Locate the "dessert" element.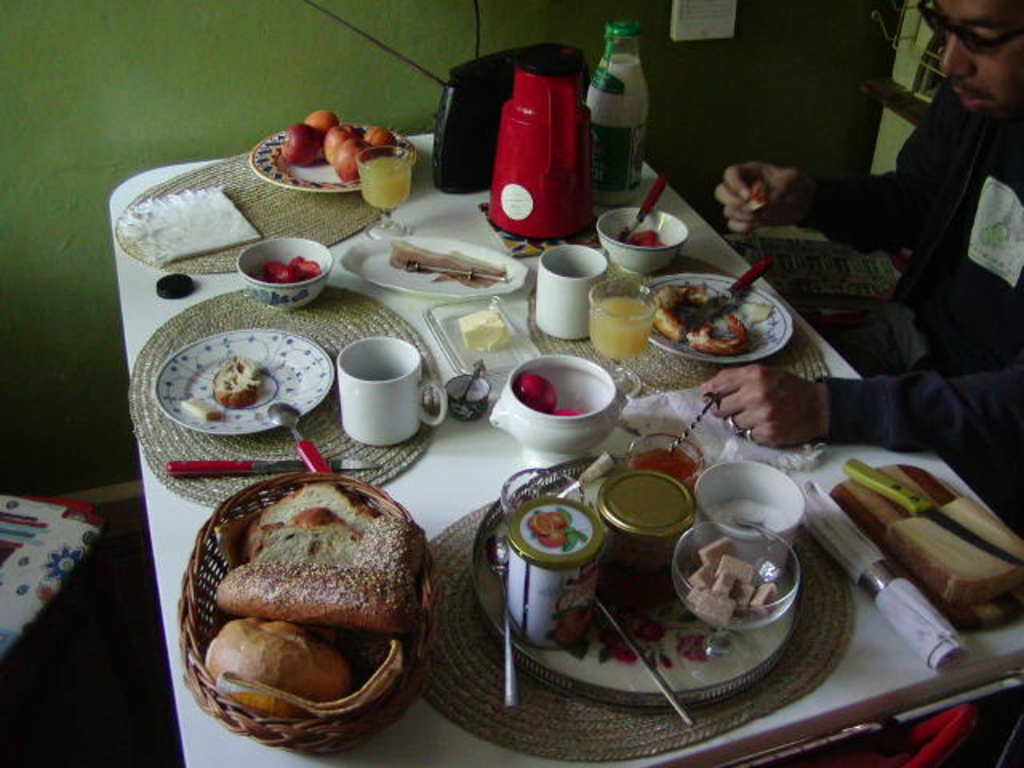
Element bbox: box(691, 299, 757, 357).
